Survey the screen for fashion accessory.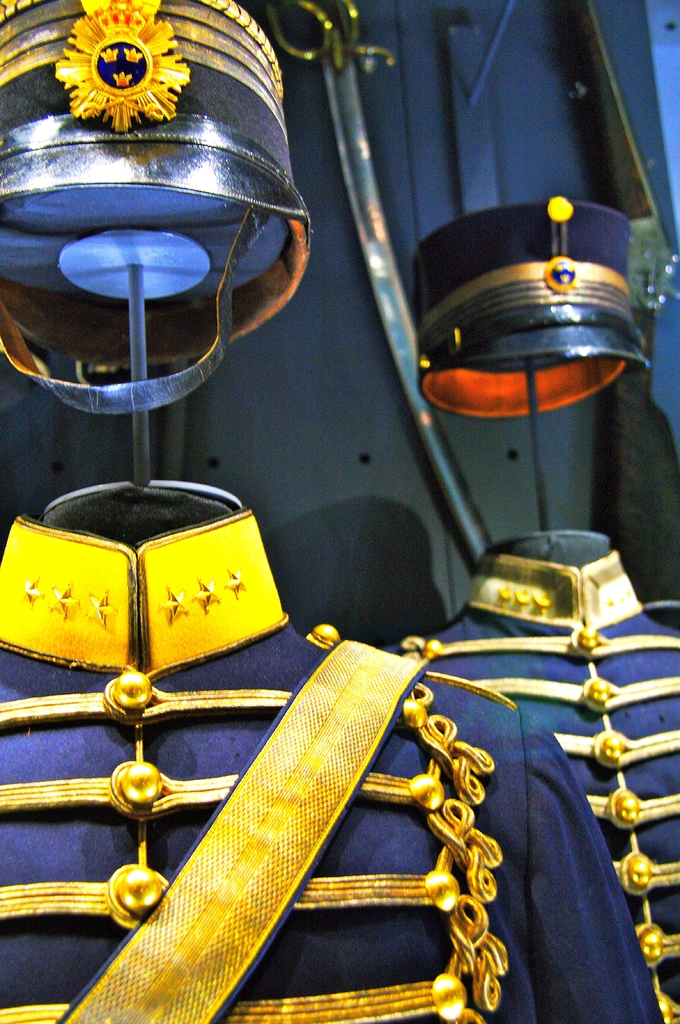
Survey found: box(411, 192, 651, 421).
